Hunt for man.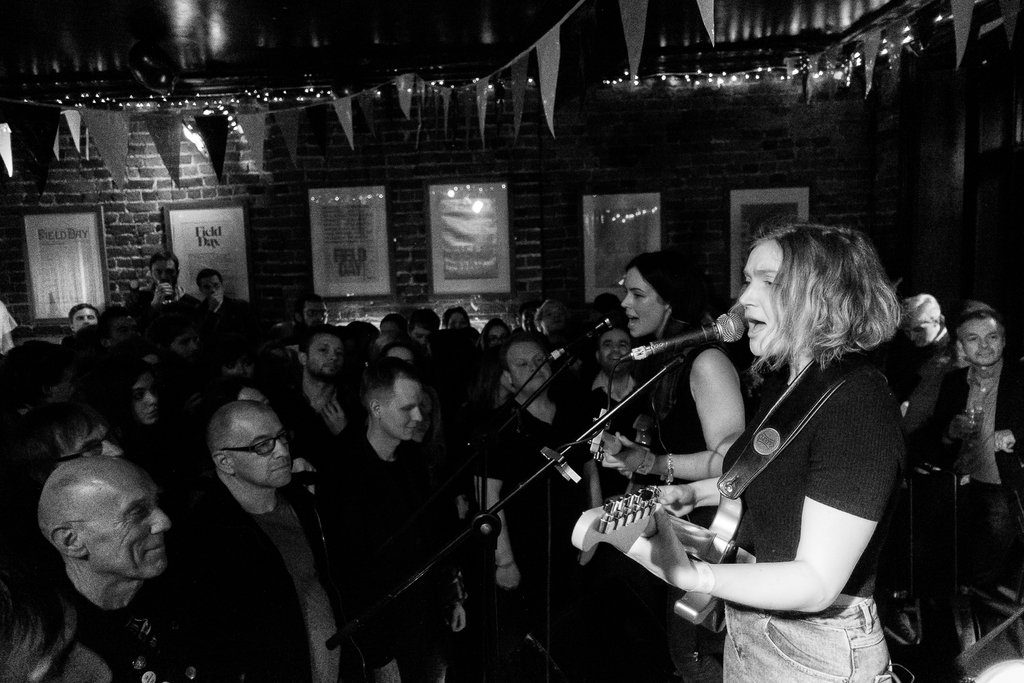
Hunted down at <bbox>587, 323, 650, 662</bbox>.
